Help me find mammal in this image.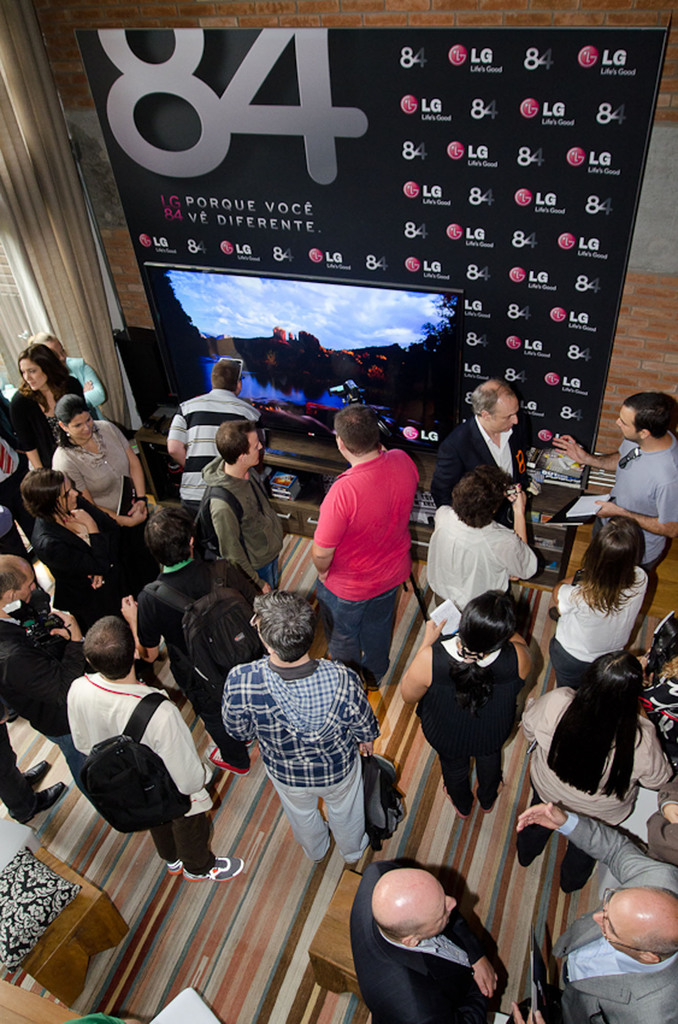
Found it: [552,390,677,568].
